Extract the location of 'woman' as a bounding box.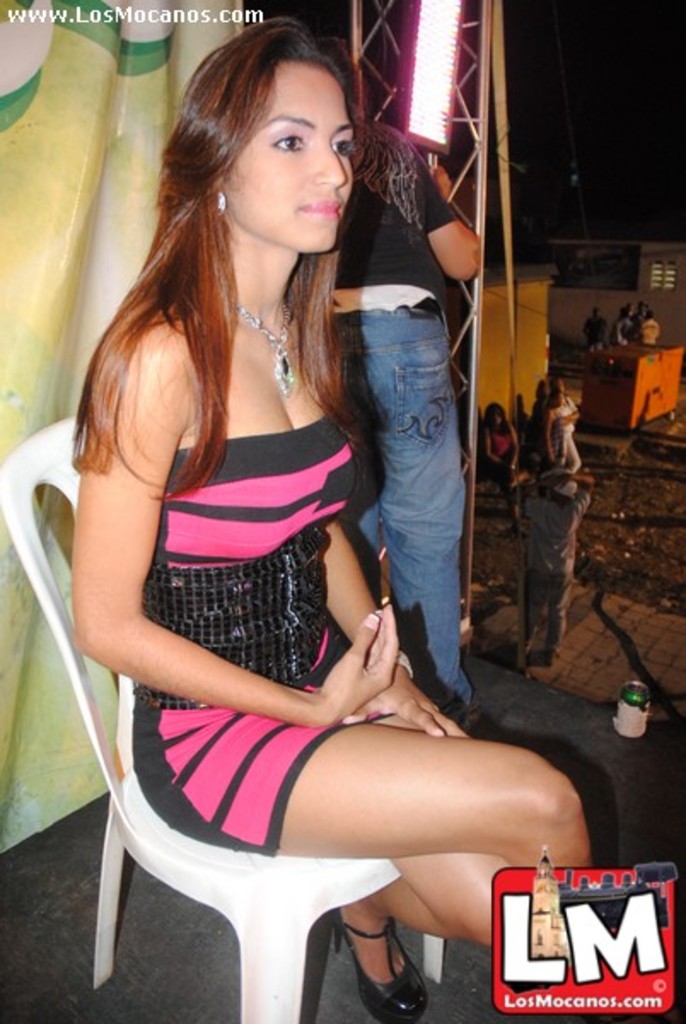
(x1=478, y1=396, x2=517, y2=532).
